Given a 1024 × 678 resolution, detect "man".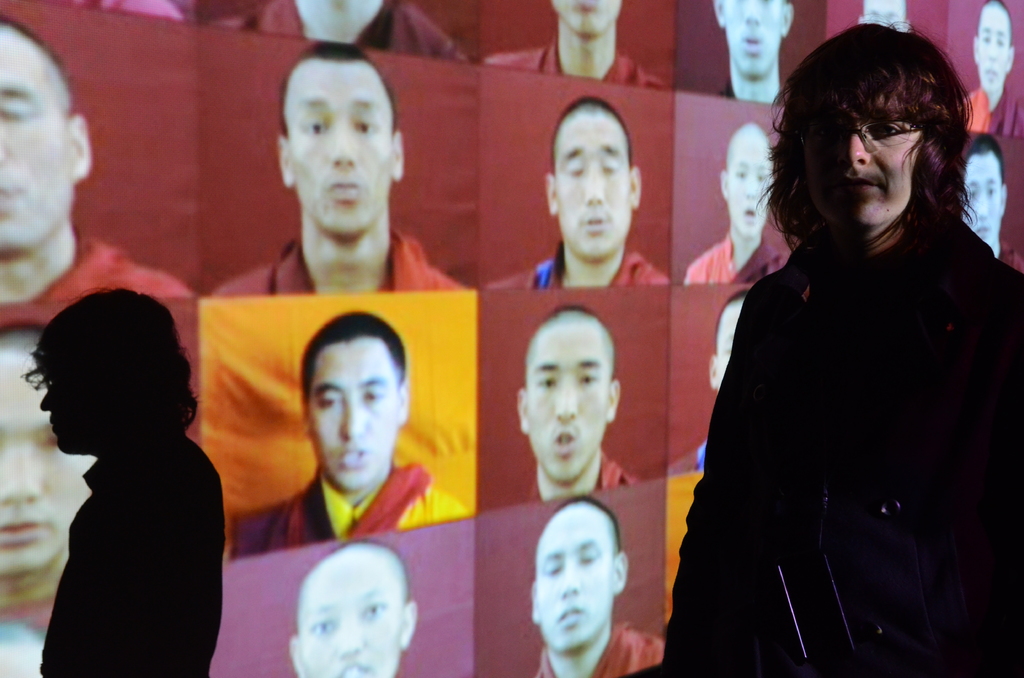
<region>953, 0, 1023, 133</region>.
